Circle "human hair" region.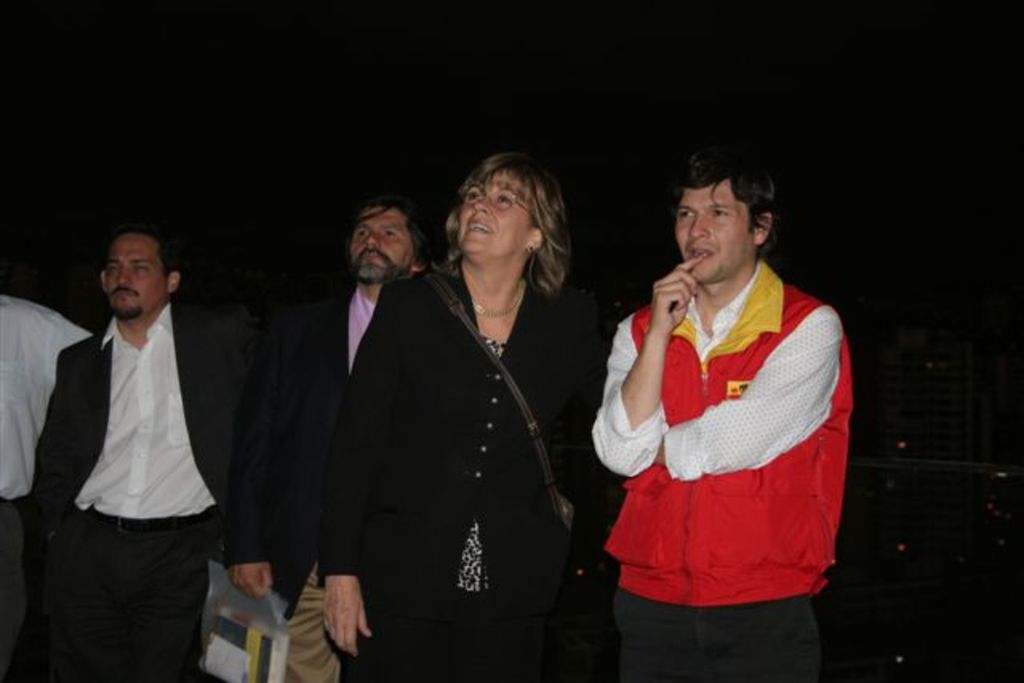
Region: (362, 194, 432, 266).
